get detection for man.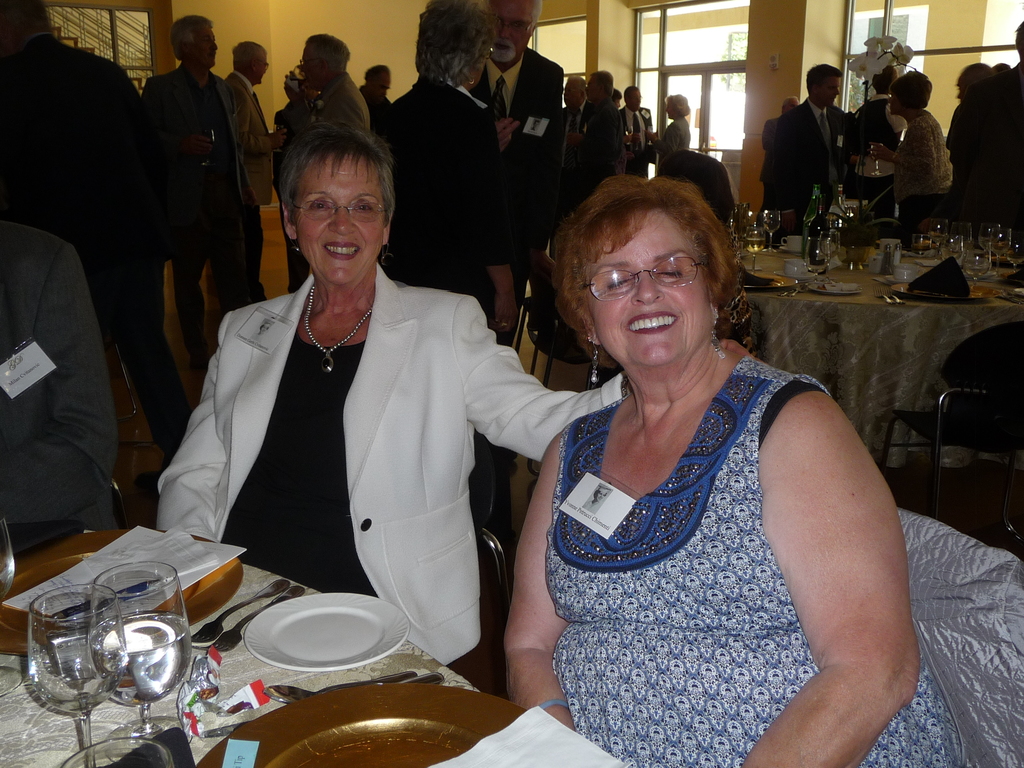
Detection: locate(761, 94, 803, 221).
